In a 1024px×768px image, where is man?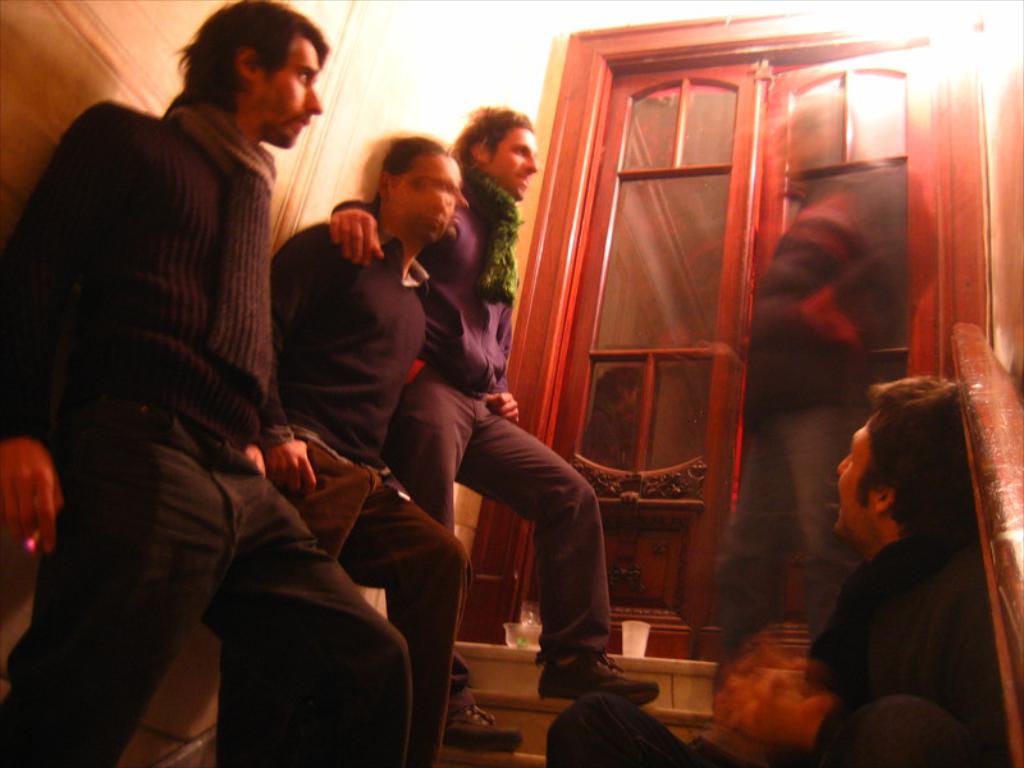
<bbox>538, 375, 1023, 767</bbox>.
